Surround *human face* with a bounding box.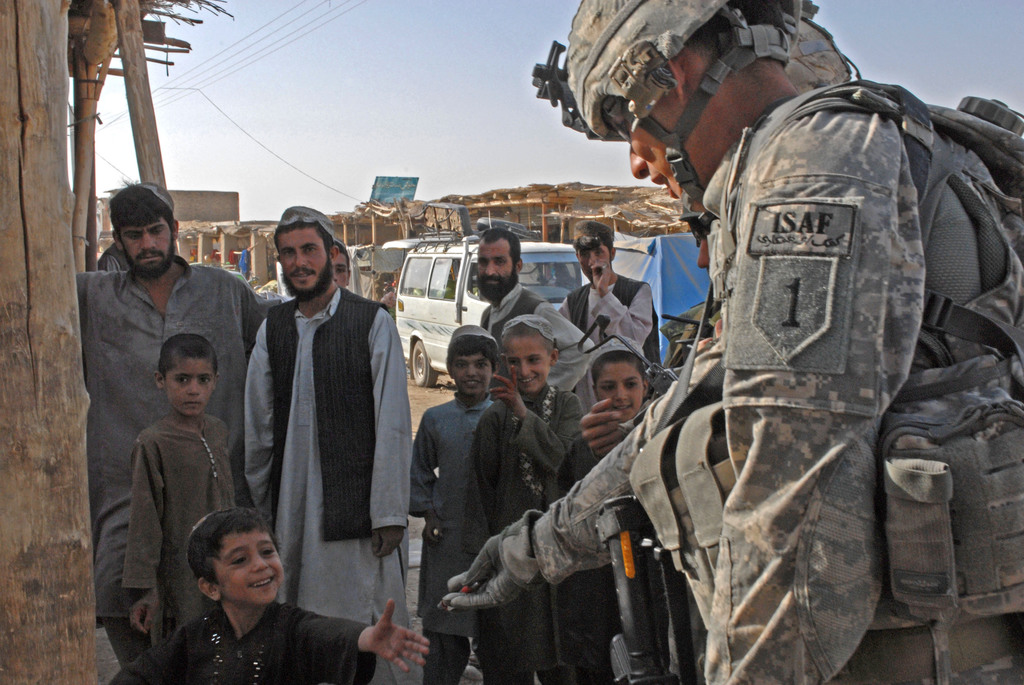
box=[477, 240, 512, 285].
